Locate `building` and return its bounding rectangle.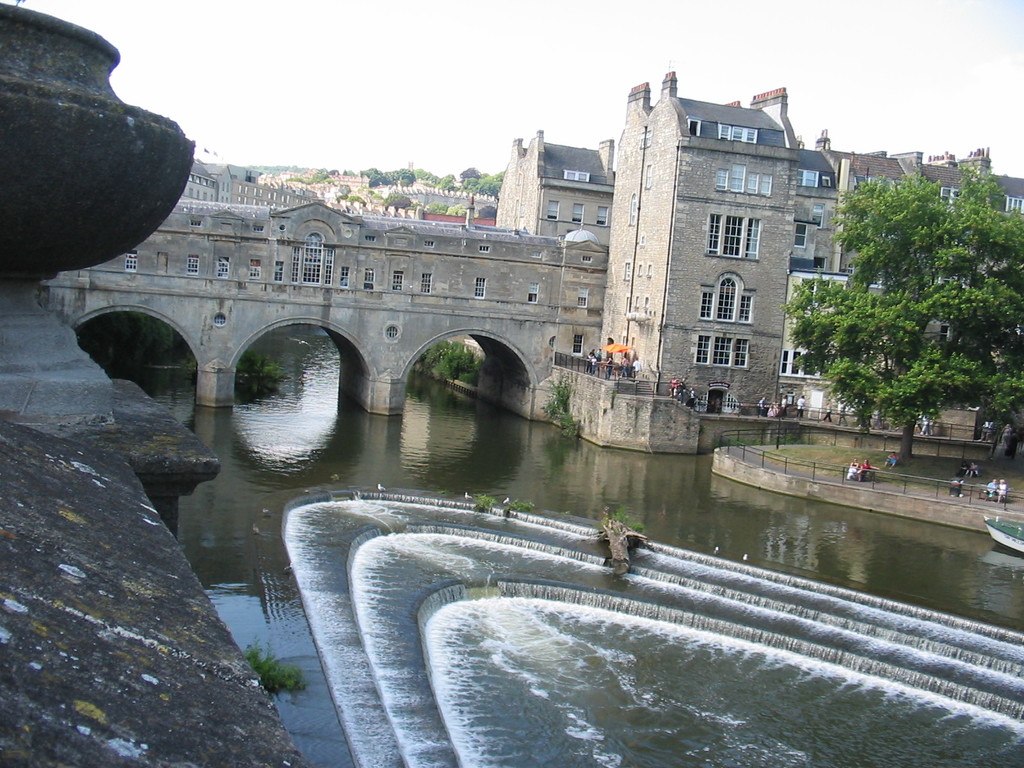
pyautogui.locateOnScreen(596, 72, 802, 418).
